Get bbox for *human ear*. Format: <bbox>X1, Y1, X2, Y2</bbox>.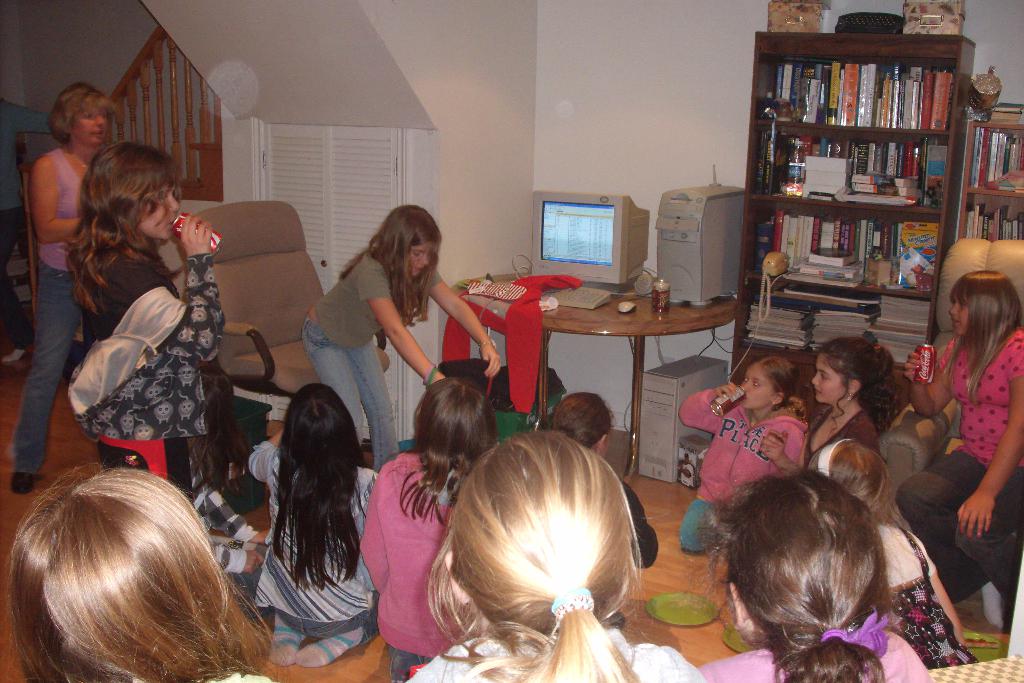
<bbox>774, 391, 785, 407</bbox>.
